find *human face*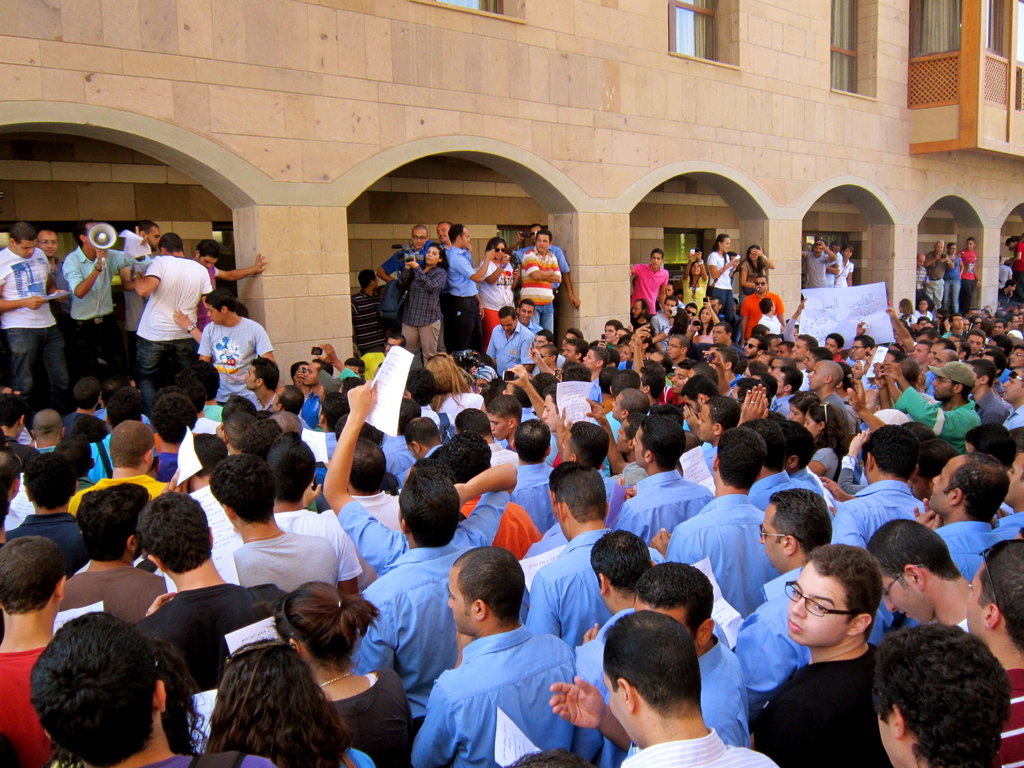
bbox(804, 362, 826, 390)
